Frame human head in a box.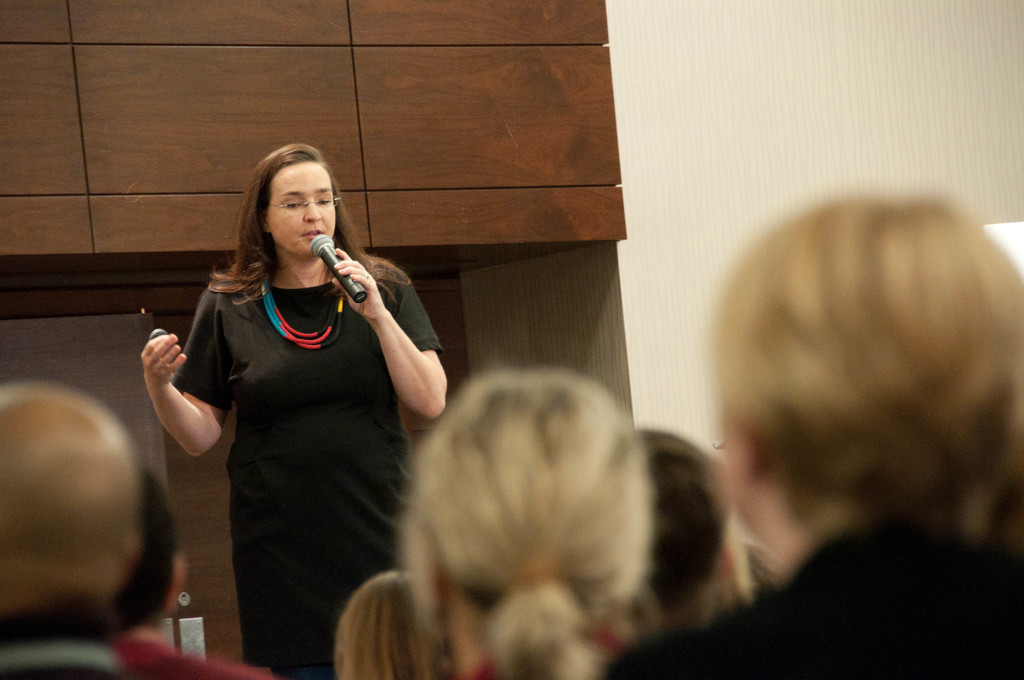
l=113, t=467, r=191, b=640.
